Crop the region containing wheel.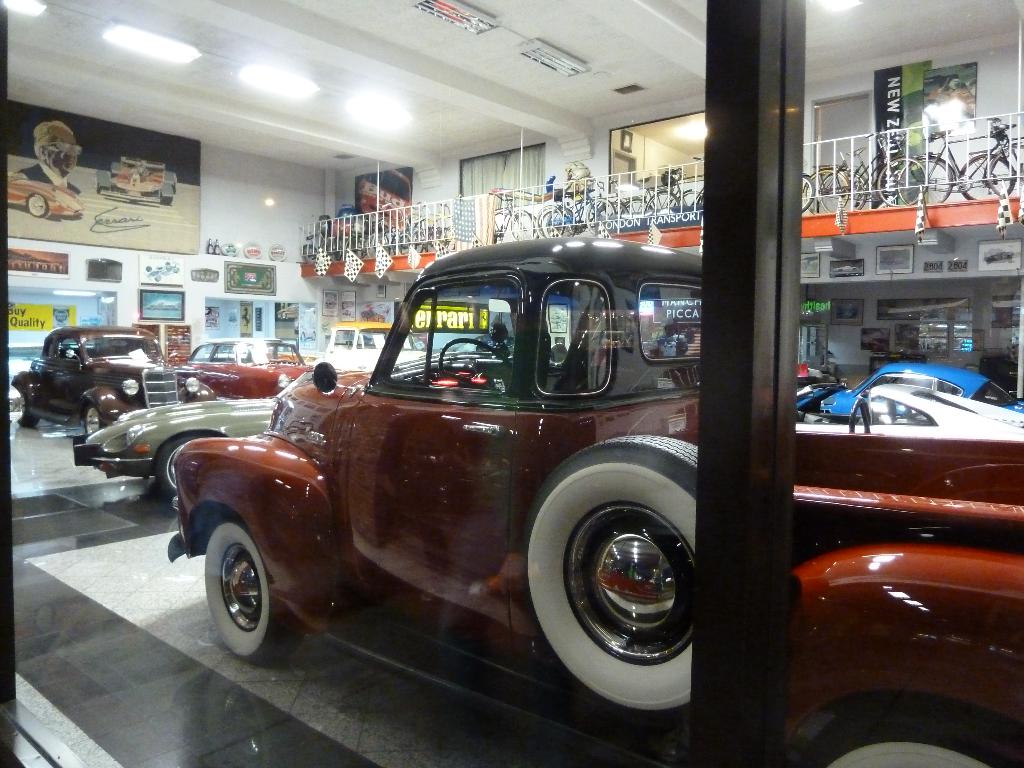
Crop region: [x1=790, y1=701, x2=1023, y2=767].
